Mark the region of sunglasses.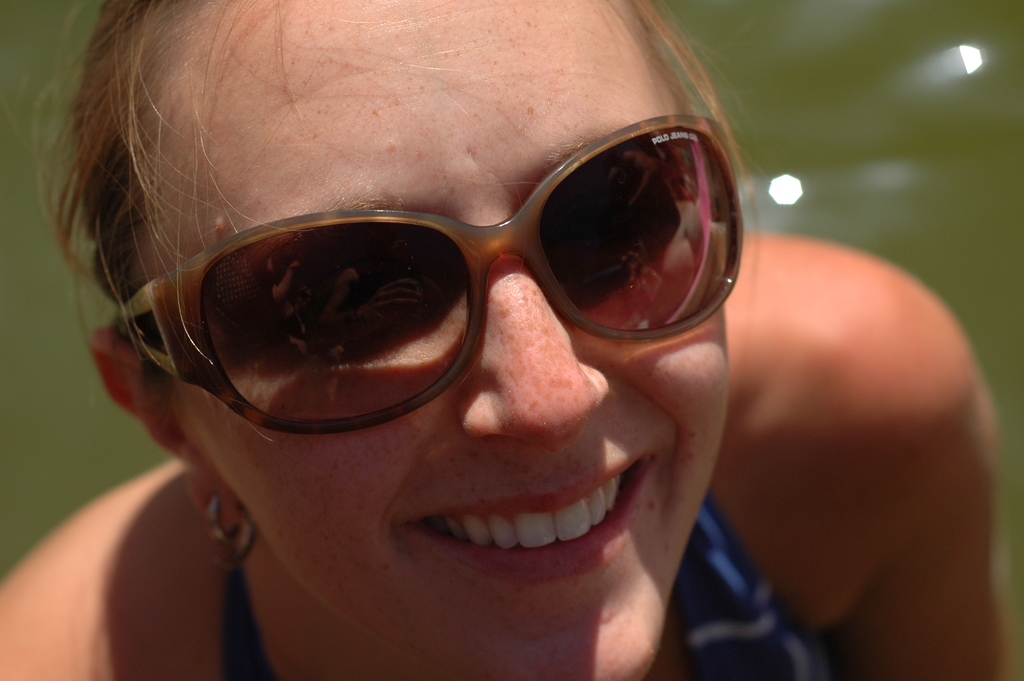
Region: 104 112 740 433.
